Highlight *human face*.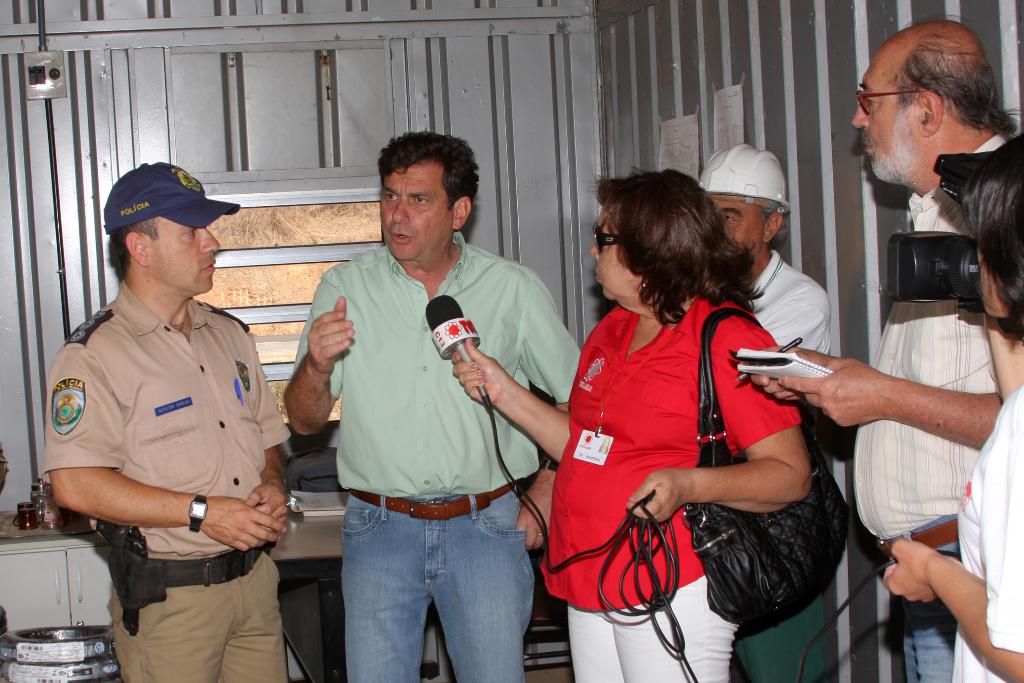
Highlighted region: {"left": 716, "top": 195, "right": 770, "bottom": 256}.
